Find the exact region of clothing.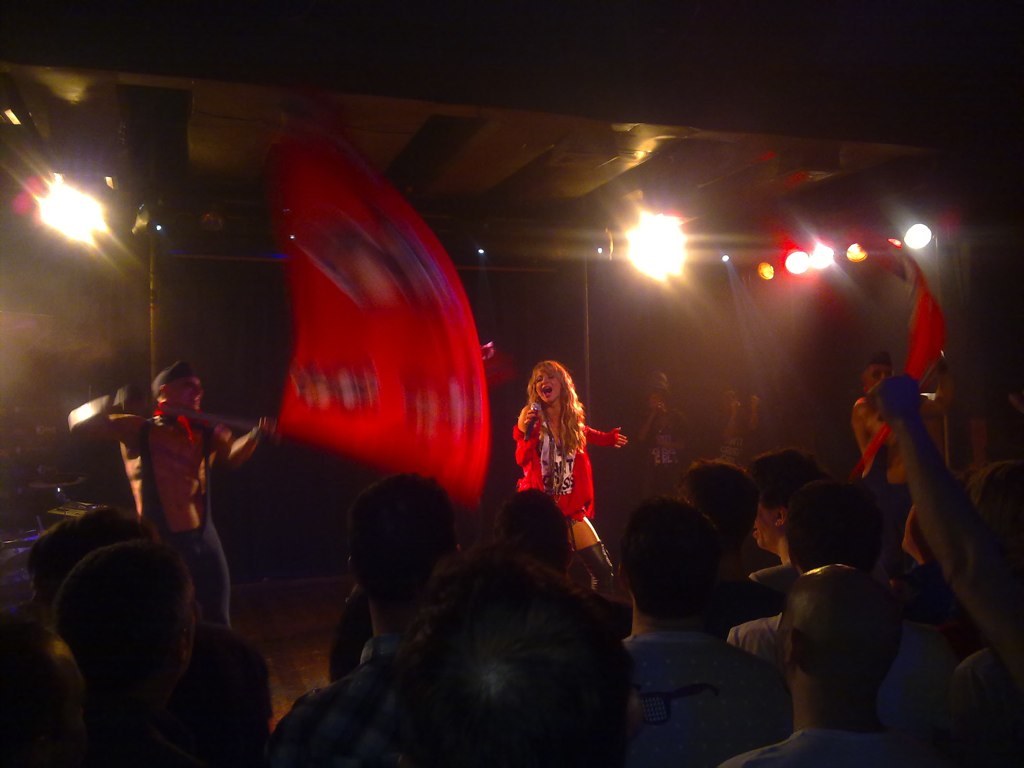
Exact region: select_region(713, 410, 753, 463).
